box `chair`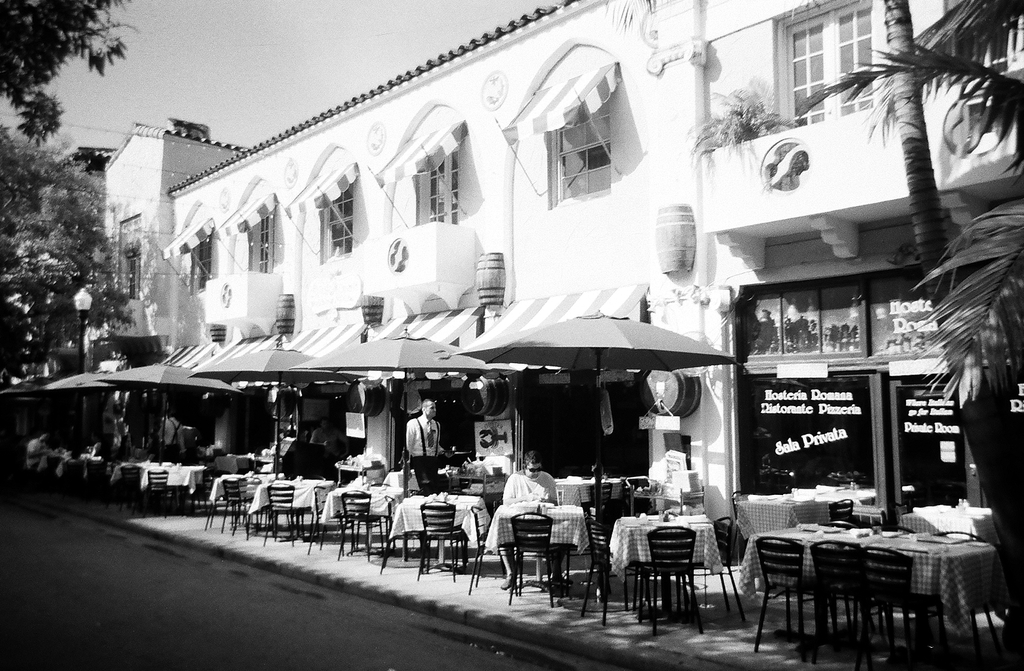
rect(379, 493, 437, 570)
